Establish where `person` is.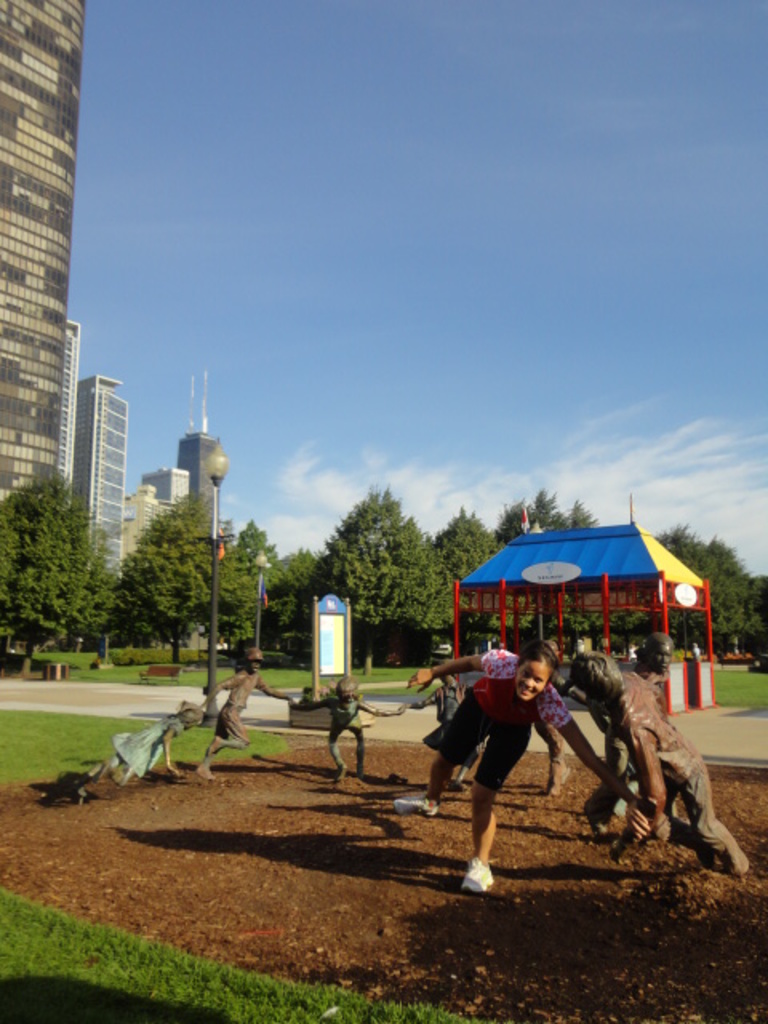
Established at 574/642/715/882.
